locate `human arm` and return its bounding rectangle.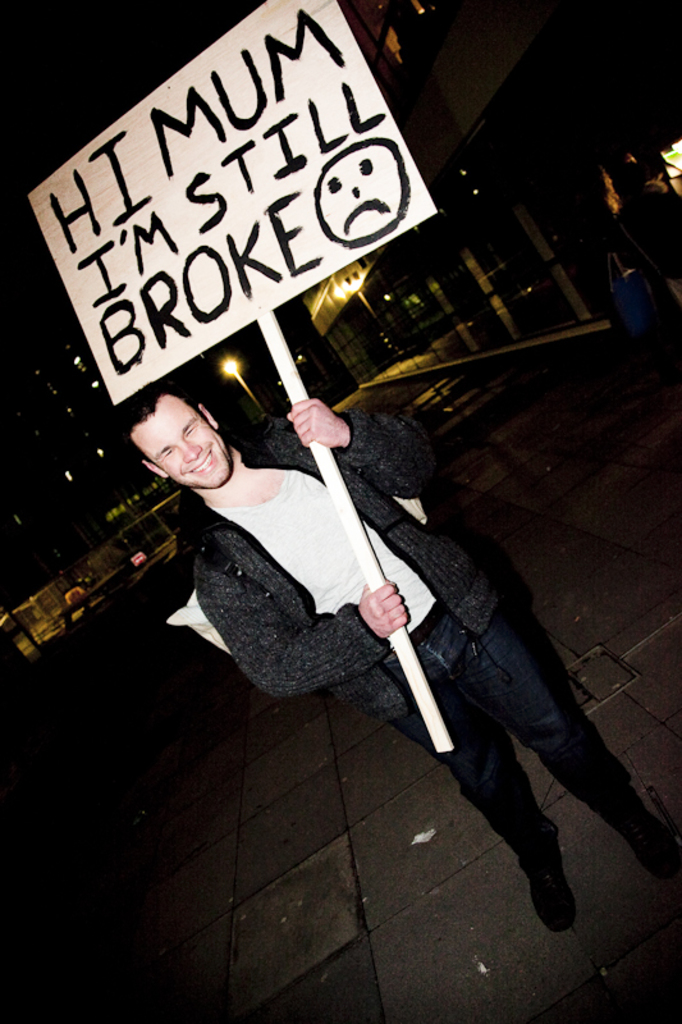
[x1=202, y1=571, x2=412, y2=696].
